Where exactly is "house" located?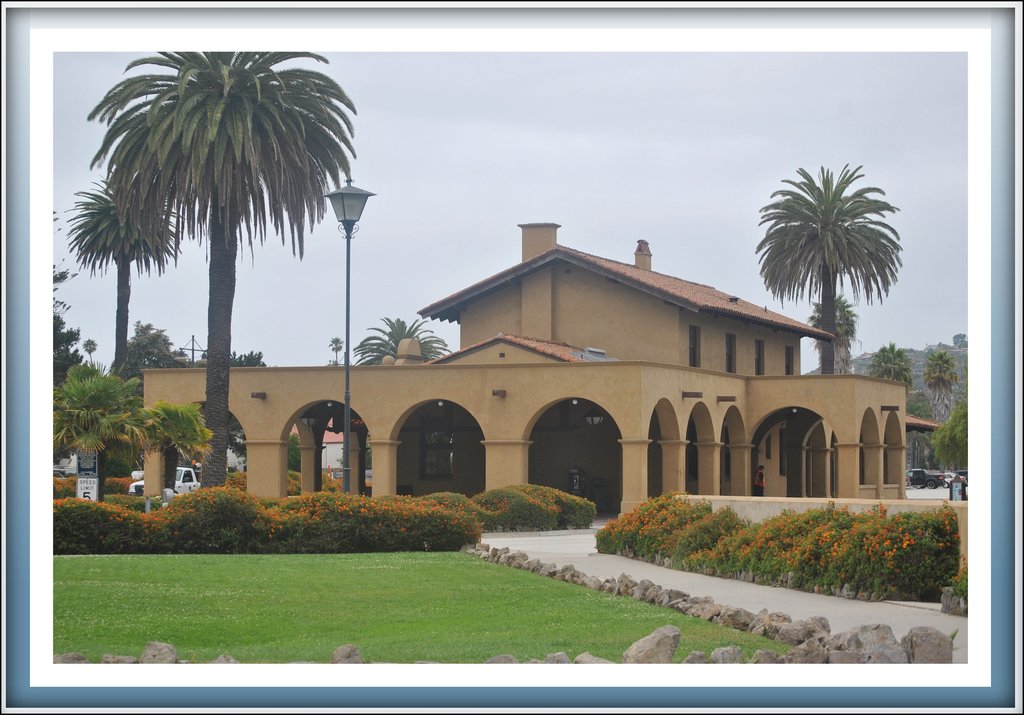
Its bounding box is bbox=(134, 211, 928, 517).
